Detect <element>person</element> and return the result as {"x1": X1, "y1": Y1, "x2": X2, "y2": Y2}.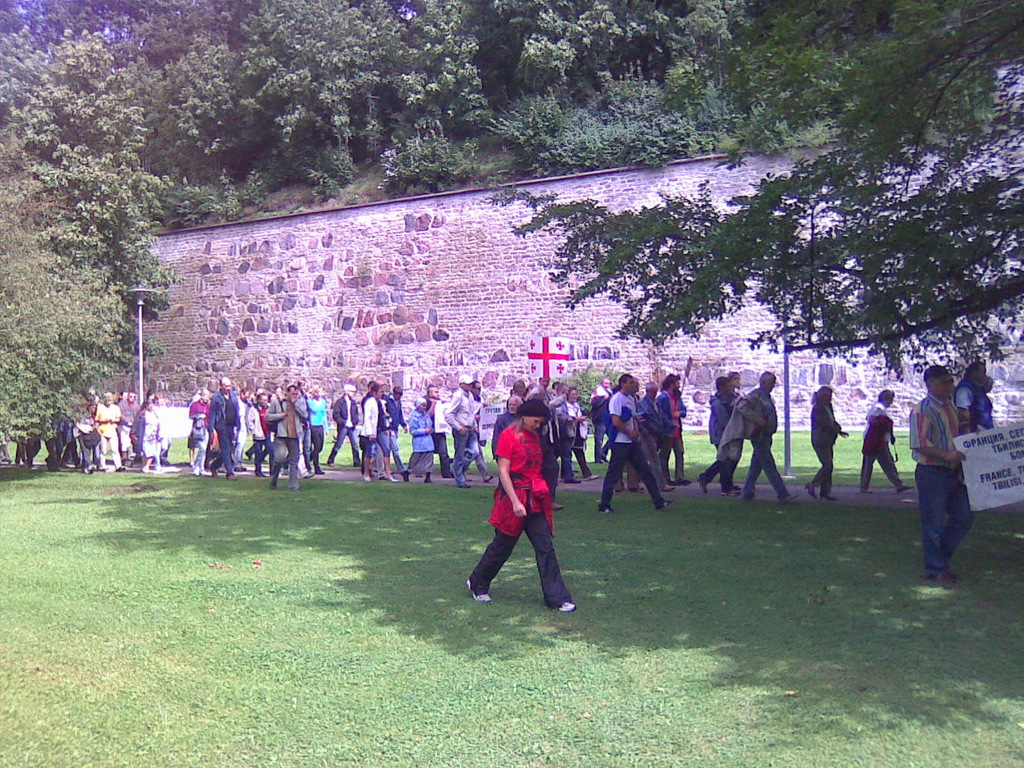
{"x1": 666, "y1": 371, "x2": 697, "y2": 488}.
